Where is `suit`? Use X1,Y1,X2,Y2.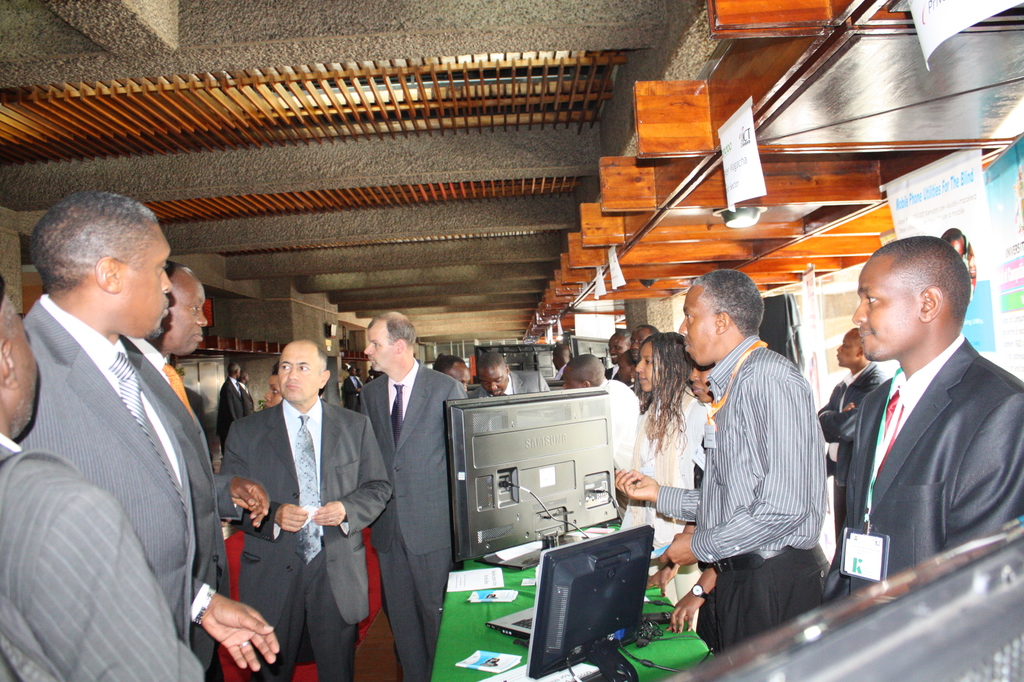
825,334,1023,606.
